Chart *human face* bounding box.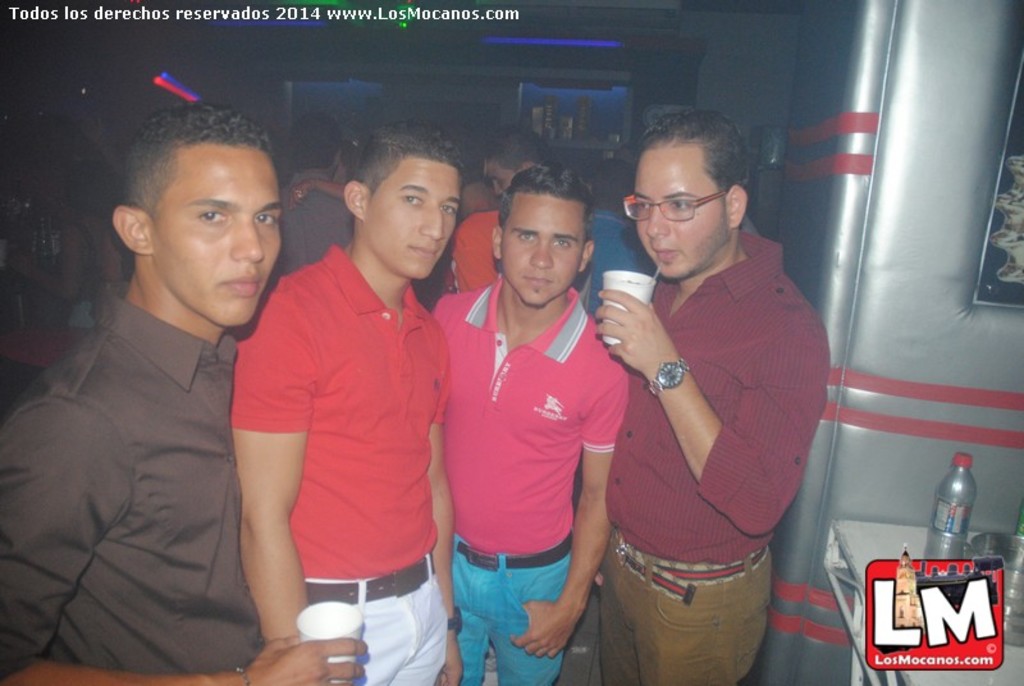
Charted: rect(636, 145, 727, 274).
